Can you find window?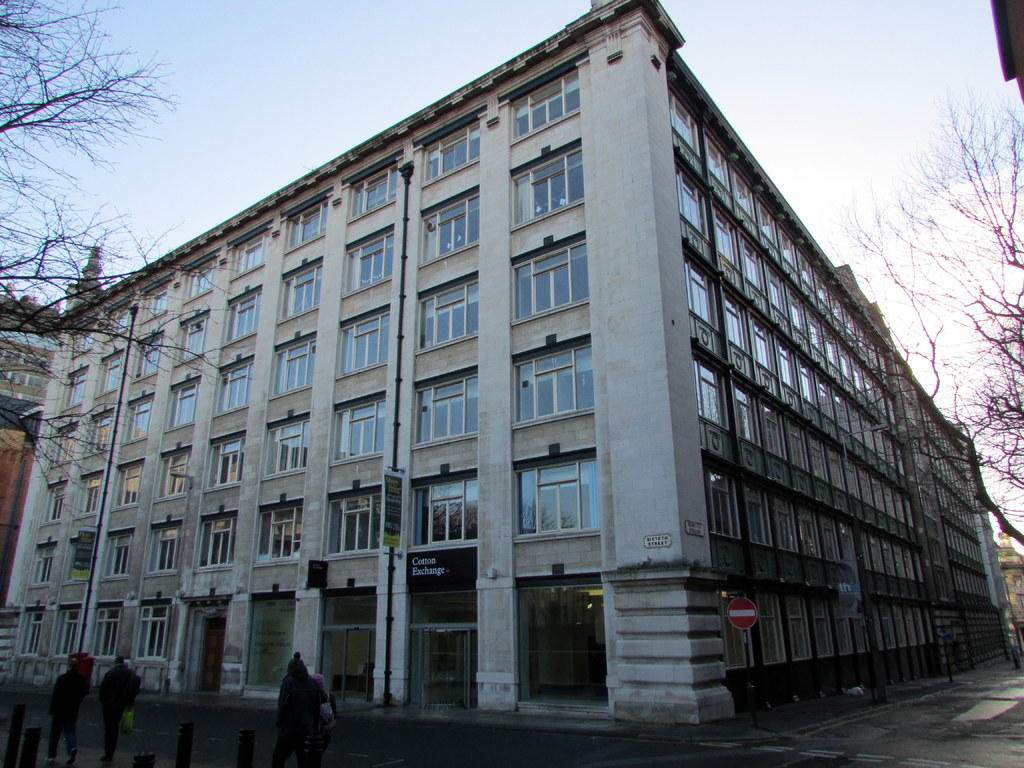
Yes, bounding box: left=787, top=298, right=803, bottom=340.
